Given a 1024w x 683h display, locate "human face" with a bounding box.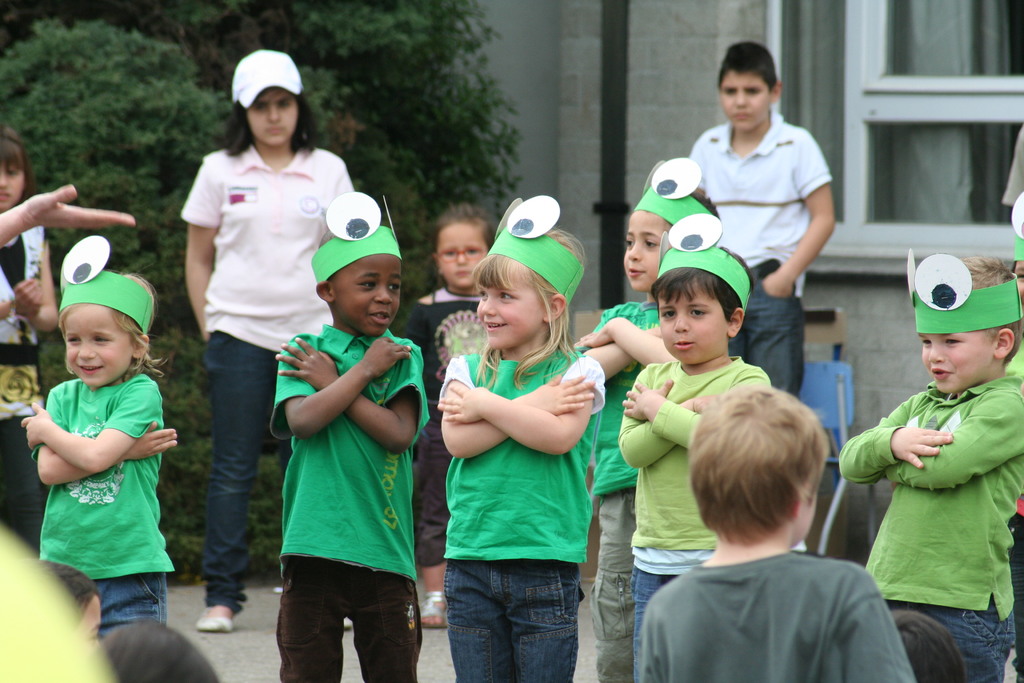
Located: crop(64, 304, 132, 386).
